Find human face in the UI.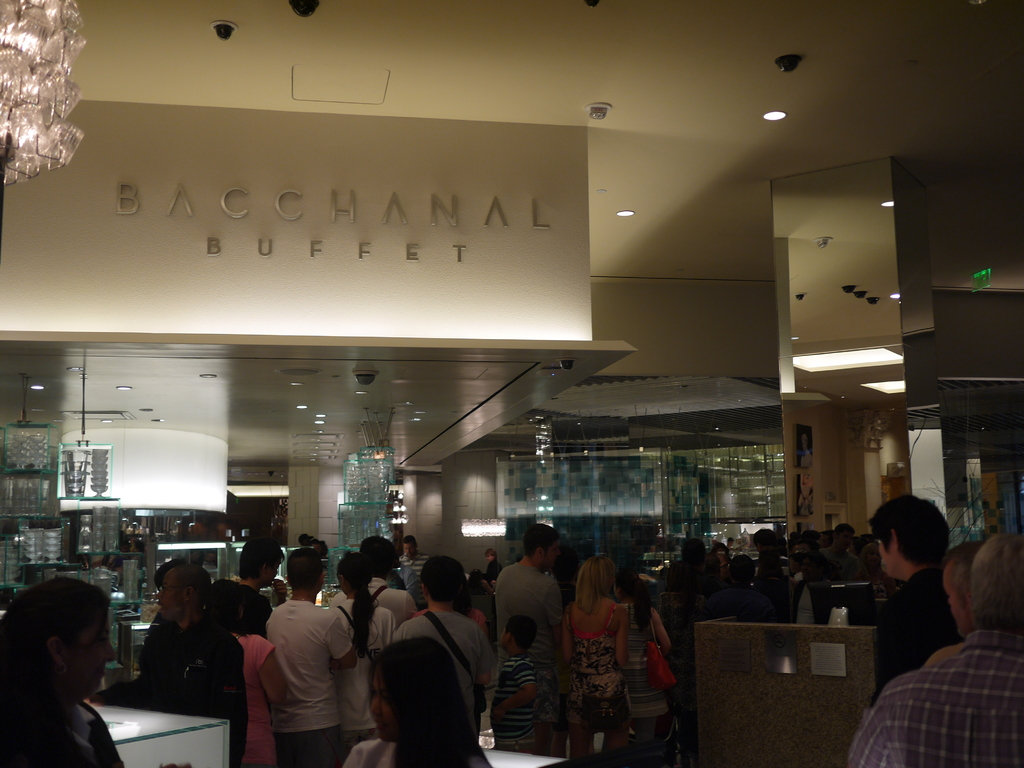
UI element at {"left": 878, "top": 540, "right": 897, "bottom": 575}.
